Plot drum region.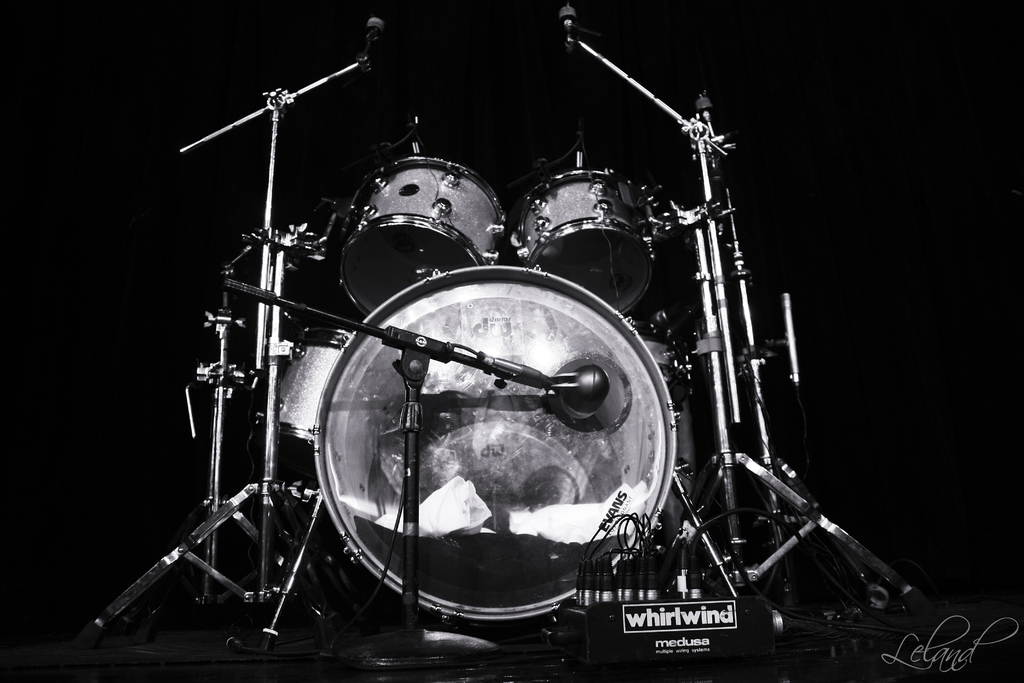
Plotted at 251/217/697/615.
